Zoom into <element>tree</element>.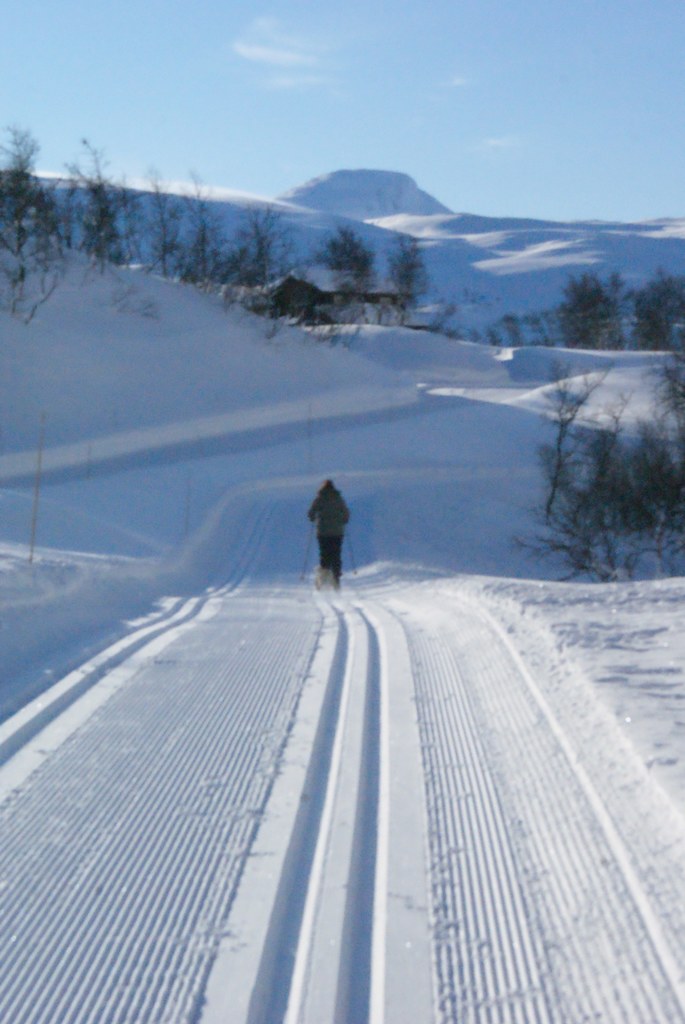
Zoom target: region(632, 262, 684, 351).
